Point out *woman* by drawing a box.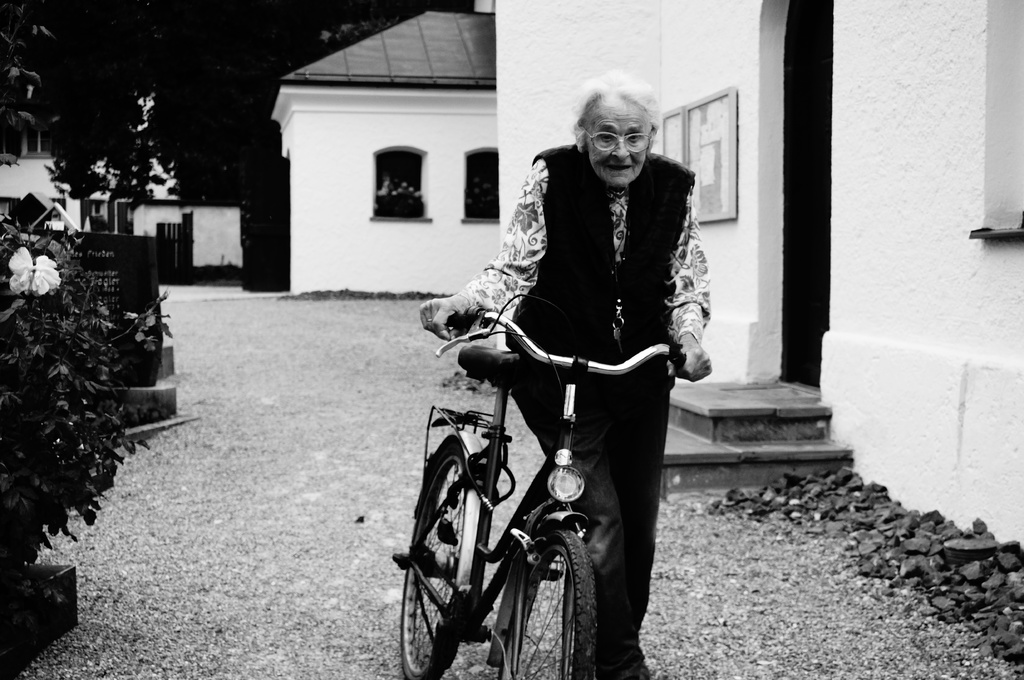
region(445, 85, 716, 622).
